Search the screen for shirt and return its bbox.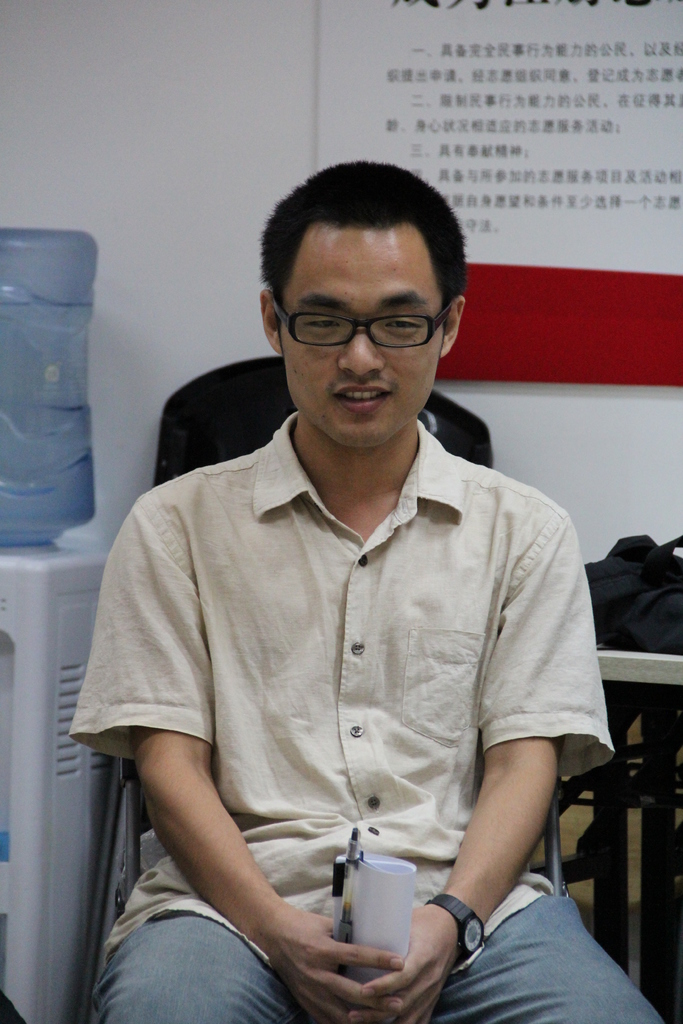
Found: 69 410 621 965.
